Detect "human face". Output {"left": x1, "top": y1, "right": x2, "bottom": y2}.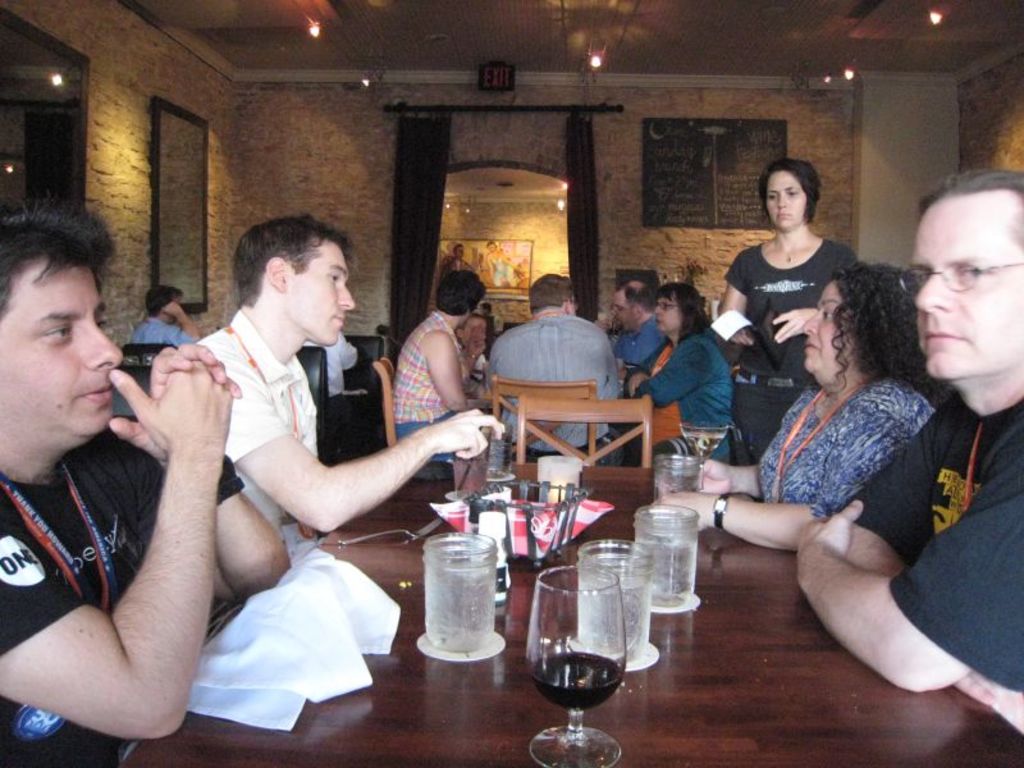
{"left": 764, "top": 170, "right": 803, "bottom": 232}.
